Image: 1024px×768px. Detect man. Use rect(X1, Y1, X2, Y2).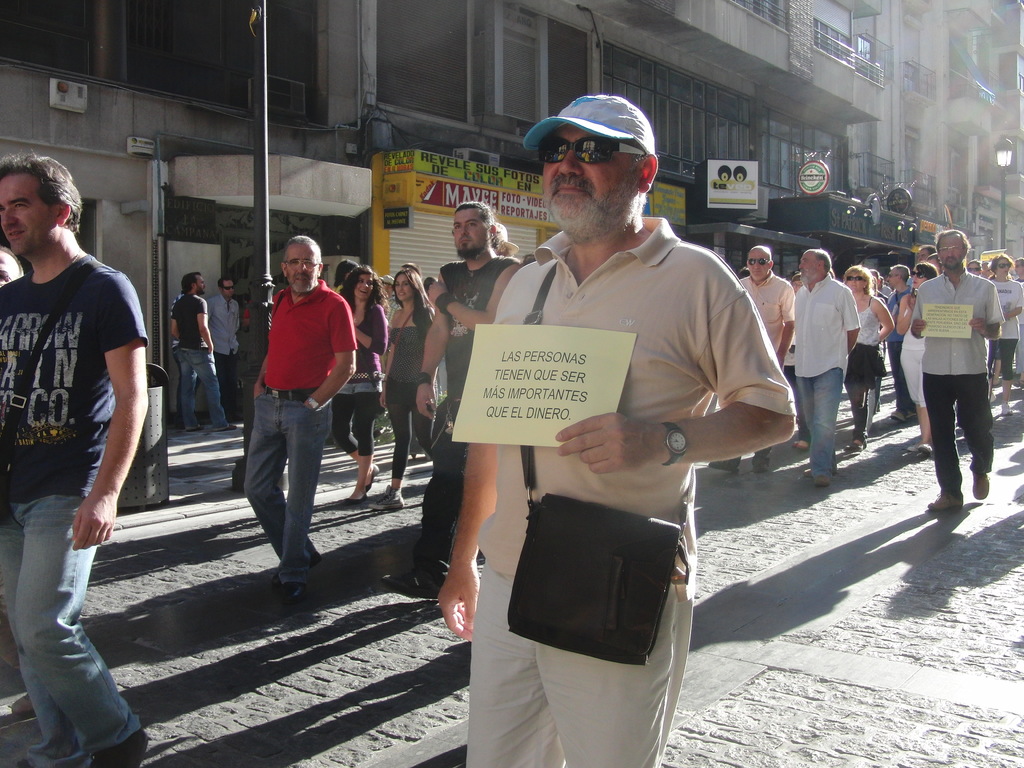
rect(240, 237, 355, 597).
